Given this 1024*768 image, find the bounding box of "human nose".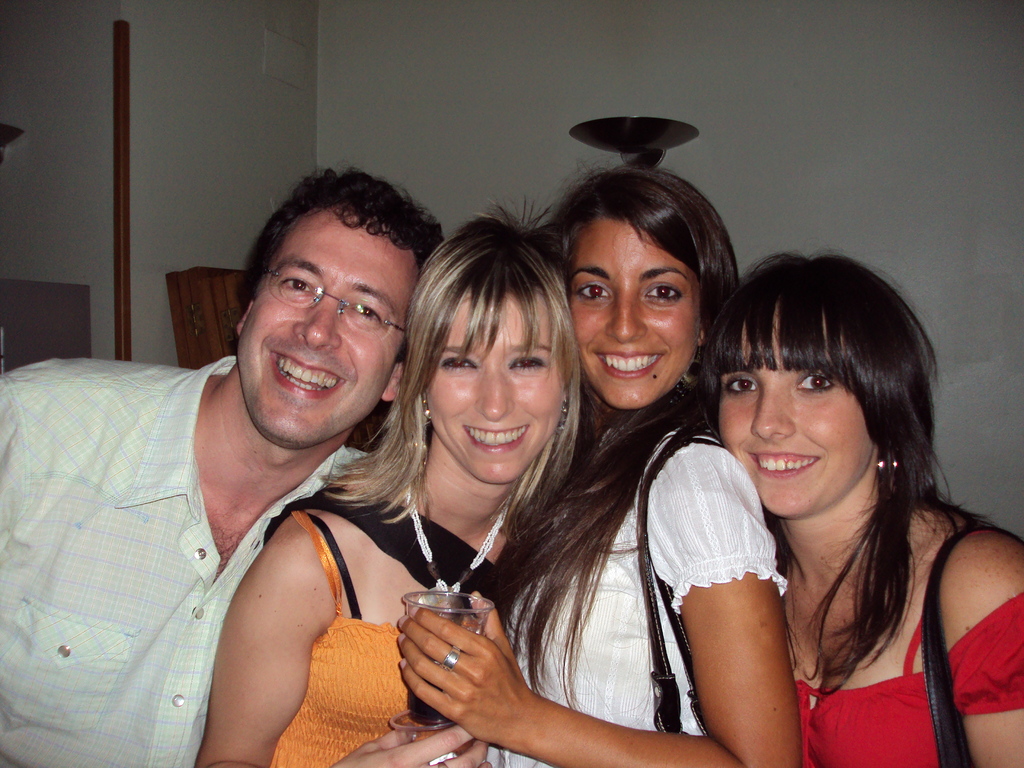
(x1=750, y1=367, x2=796, y2=447).
